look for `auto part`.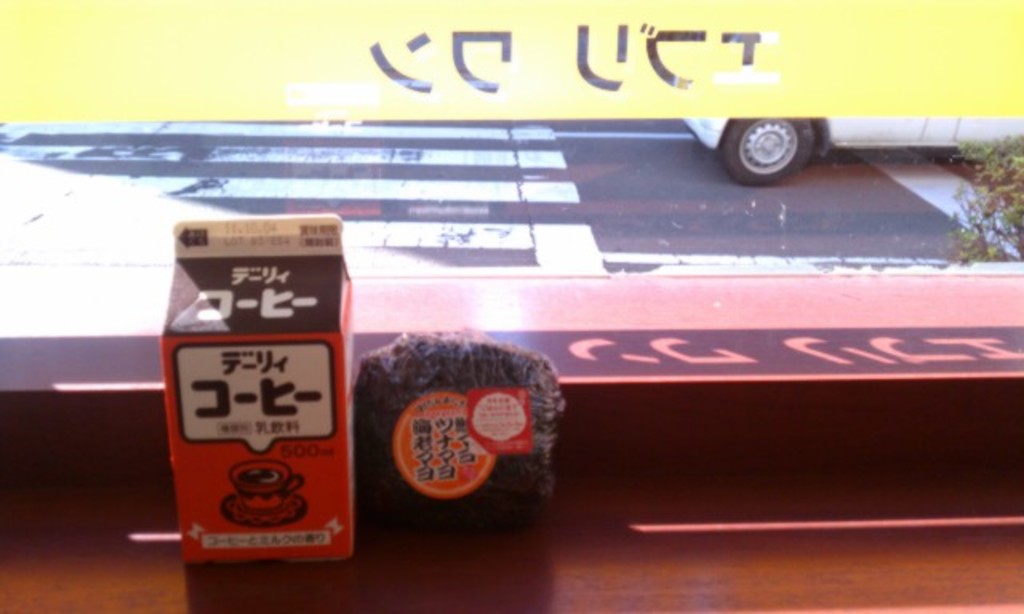
Found: left=701, top=122, right=726, bottom=144.
